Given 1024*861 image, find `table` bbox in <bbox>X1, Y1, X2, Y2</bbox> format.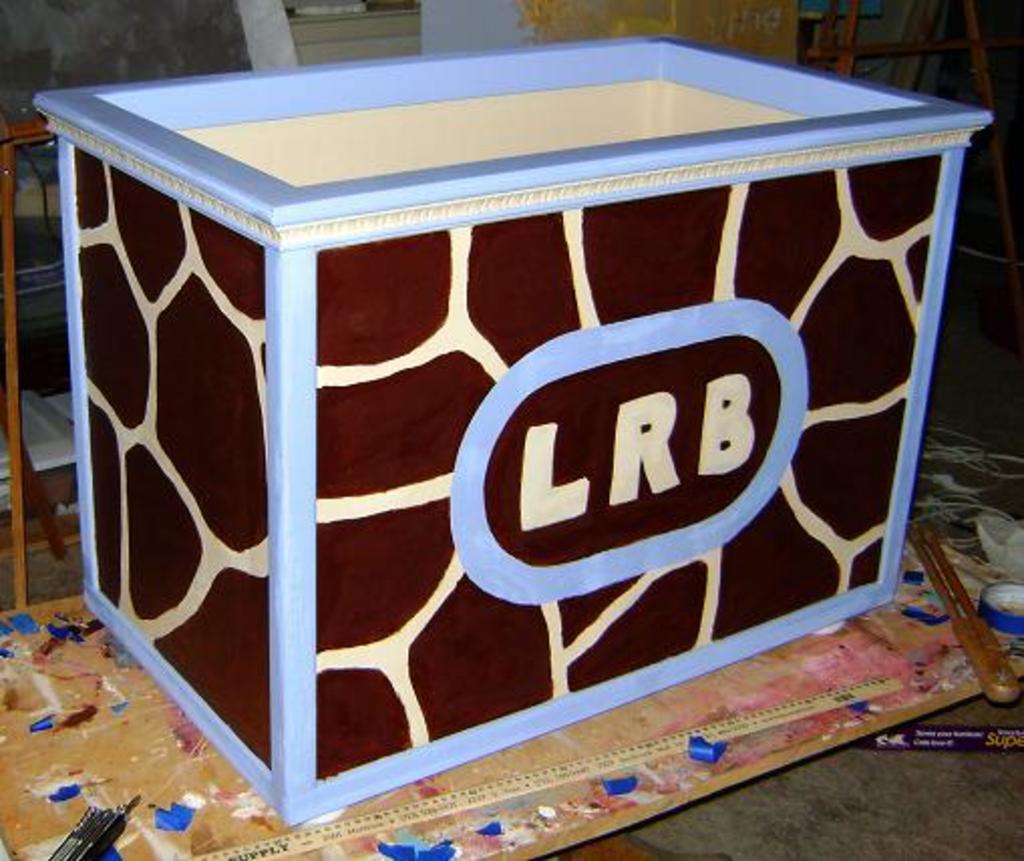
<bbox>30, 28, 998, 825</bbox>.
